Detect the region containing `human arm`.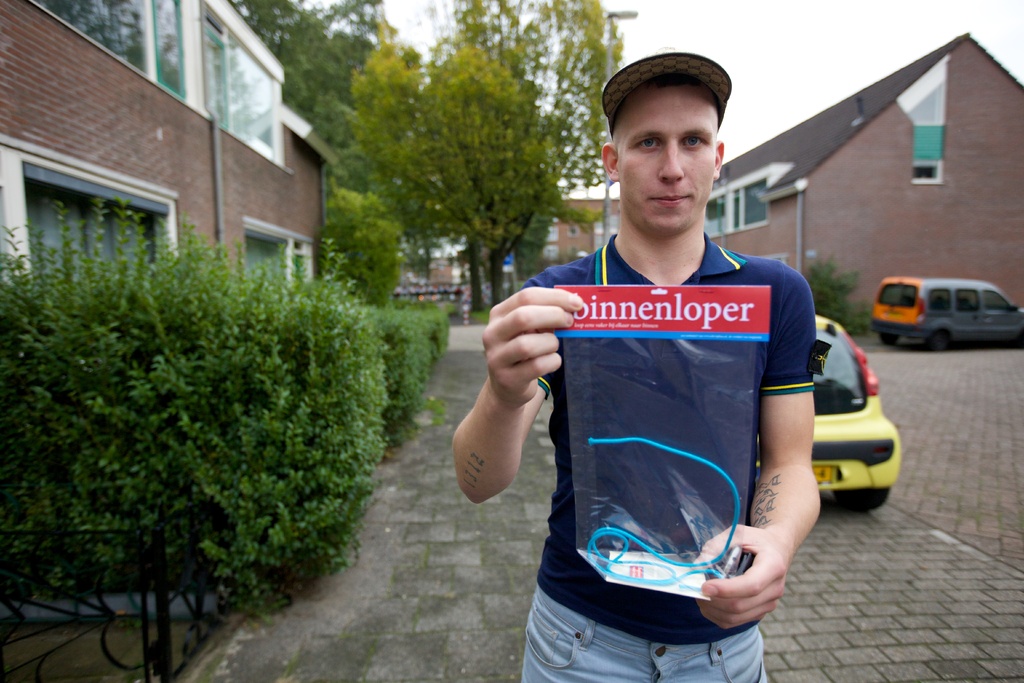
box=[685, 258, 826, 623].
